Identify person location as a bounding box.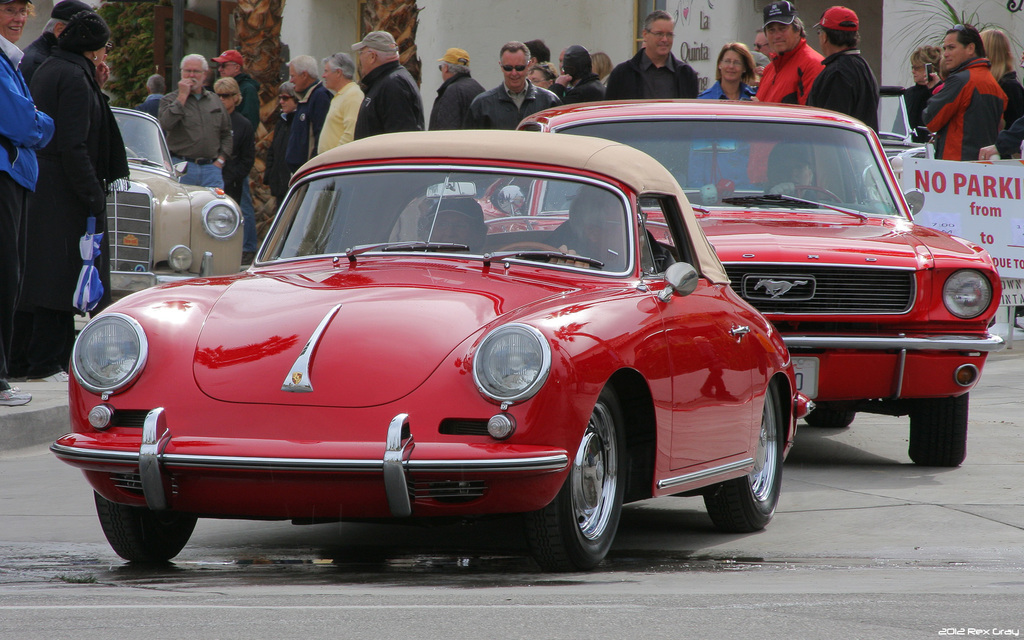
Rect(890, 47, 945, 137).
